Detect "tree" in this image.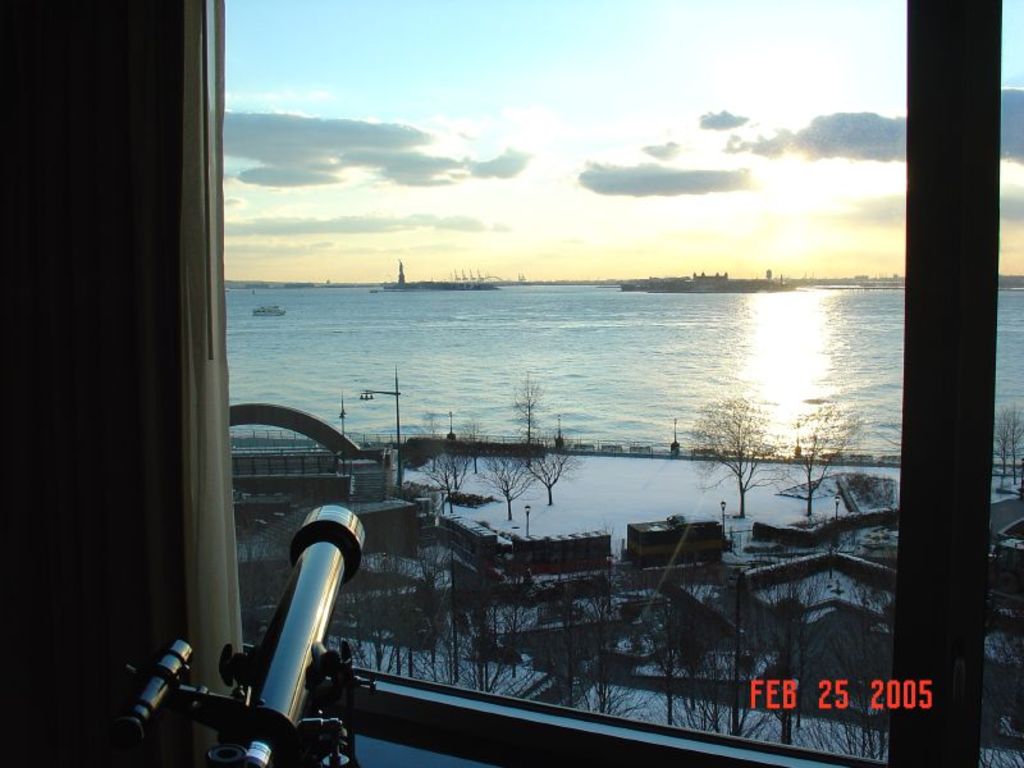
Detection: box(412, 422, 474, 516).
